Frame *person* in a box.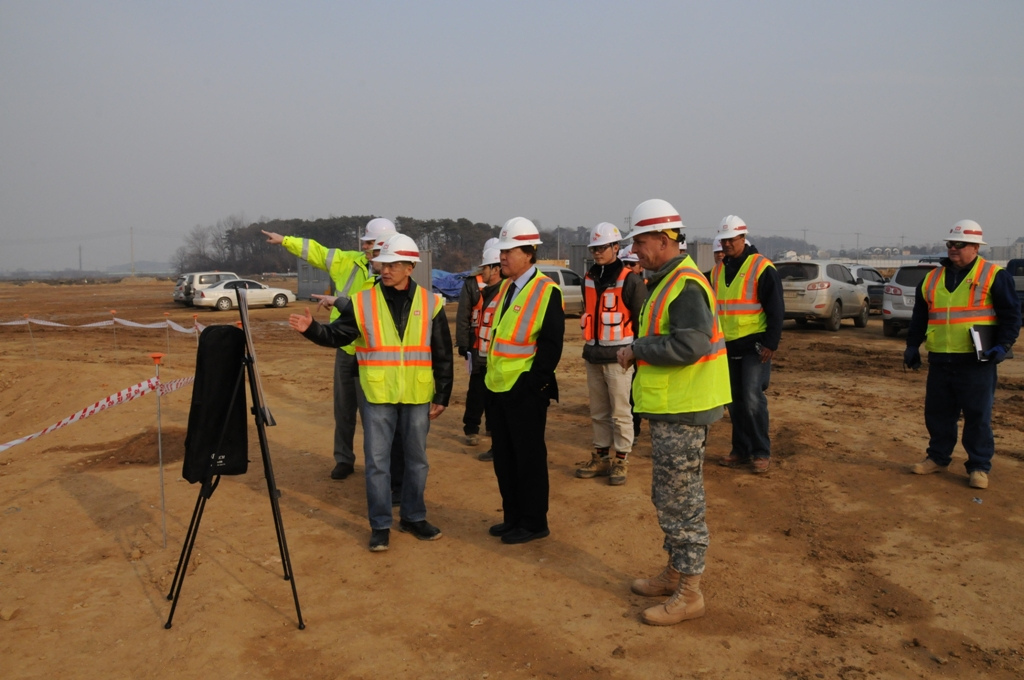
459,213,574,548.
